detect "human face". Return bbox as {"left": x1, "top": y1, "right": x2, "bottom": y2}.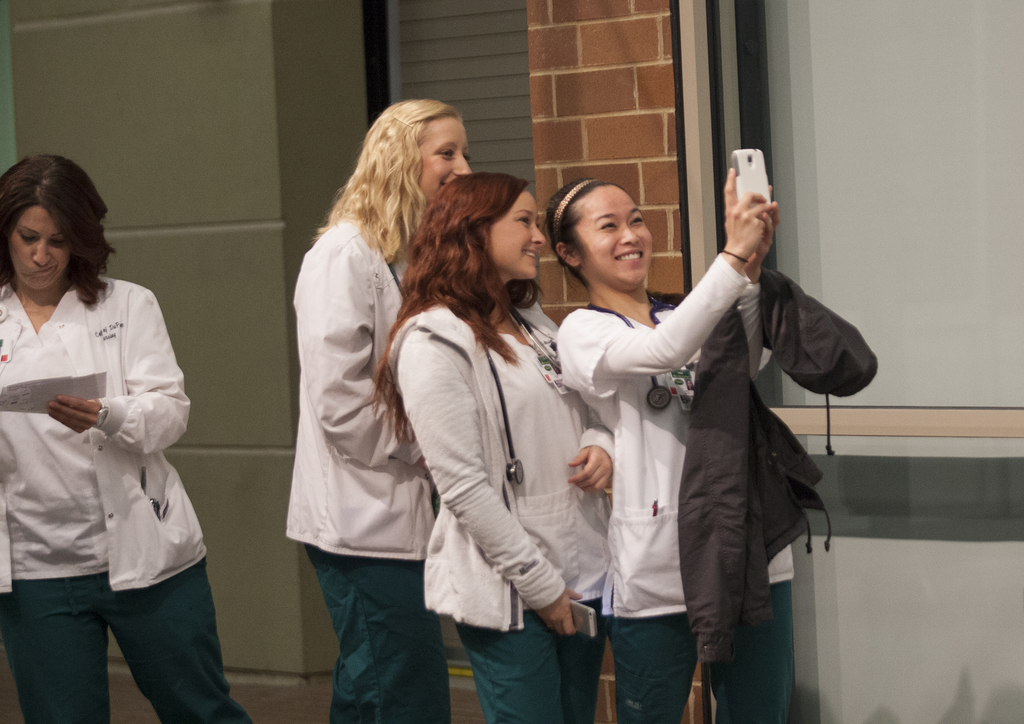
{"left": 8, "top": 207, "right": 74, "bottom": 287}.
